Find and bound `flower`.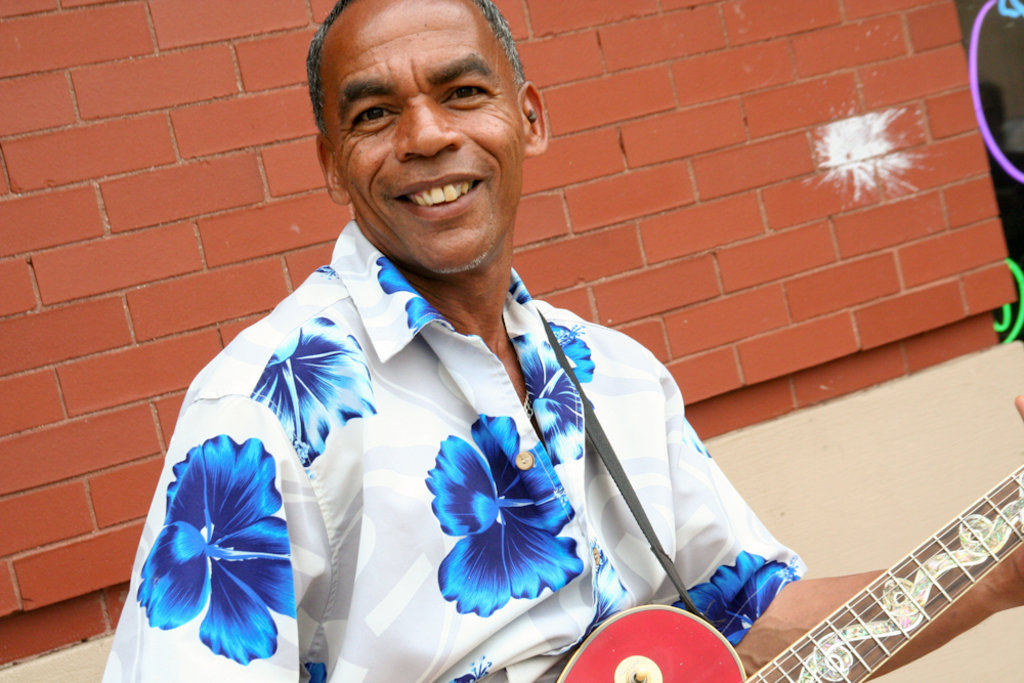
Bound: pyautogui.locateOnScreen(551, 322, 597, 385).
